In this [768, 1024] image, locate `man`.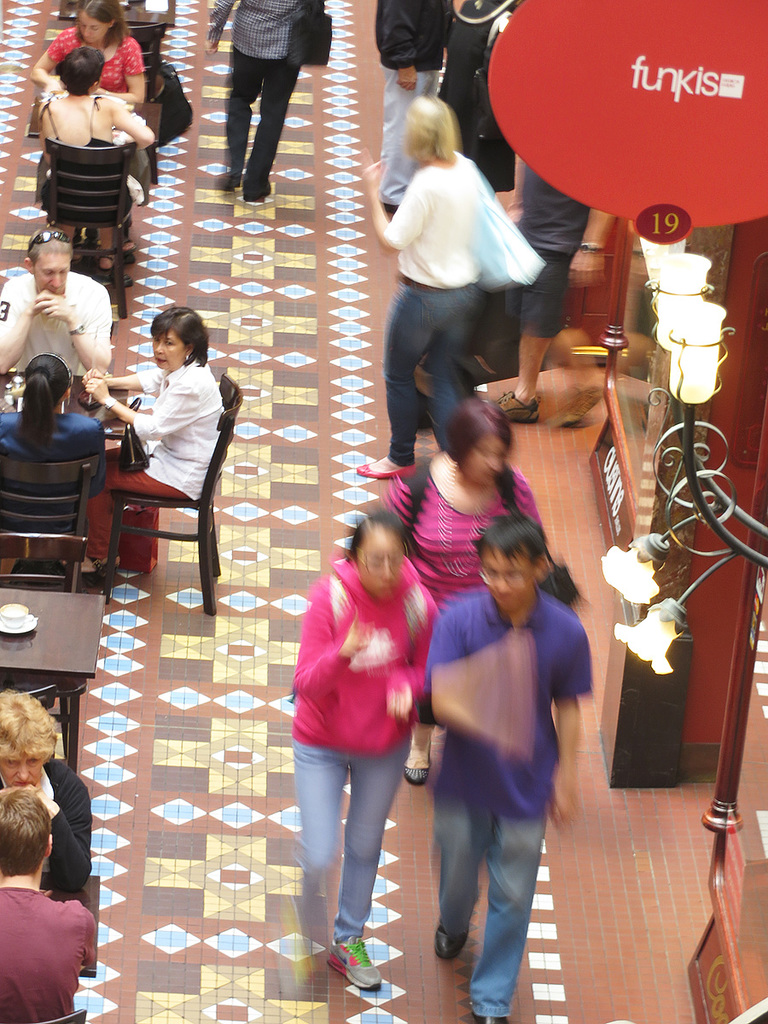
Bounding box: (x1=0, y1=225, x2=111, y2=393).
